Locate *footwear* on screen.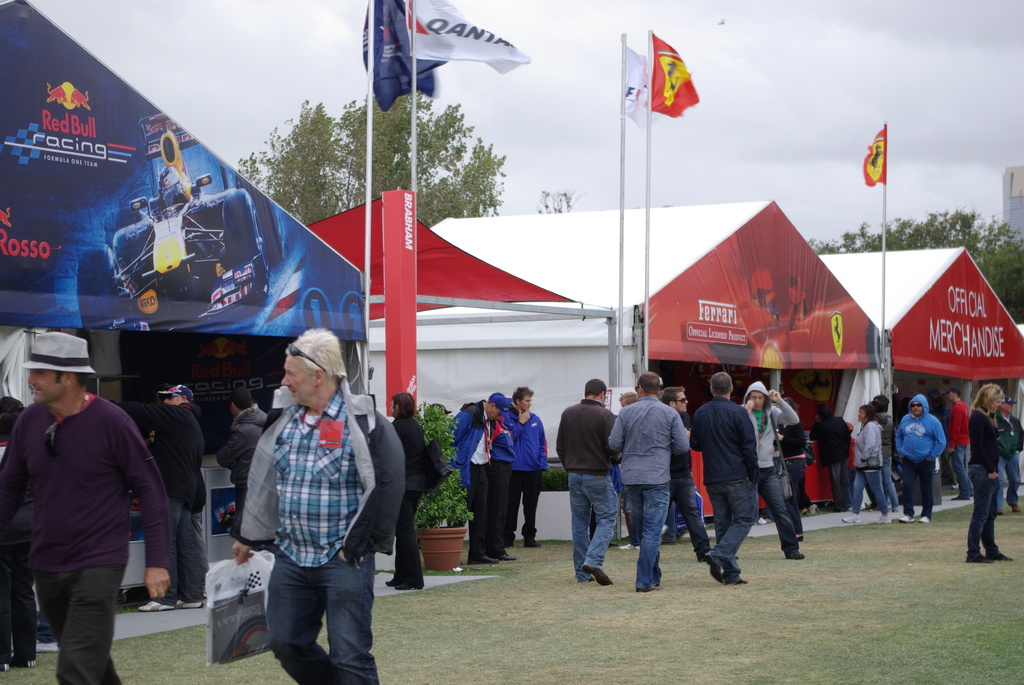
On screen at [173, 595, 210, 610].
